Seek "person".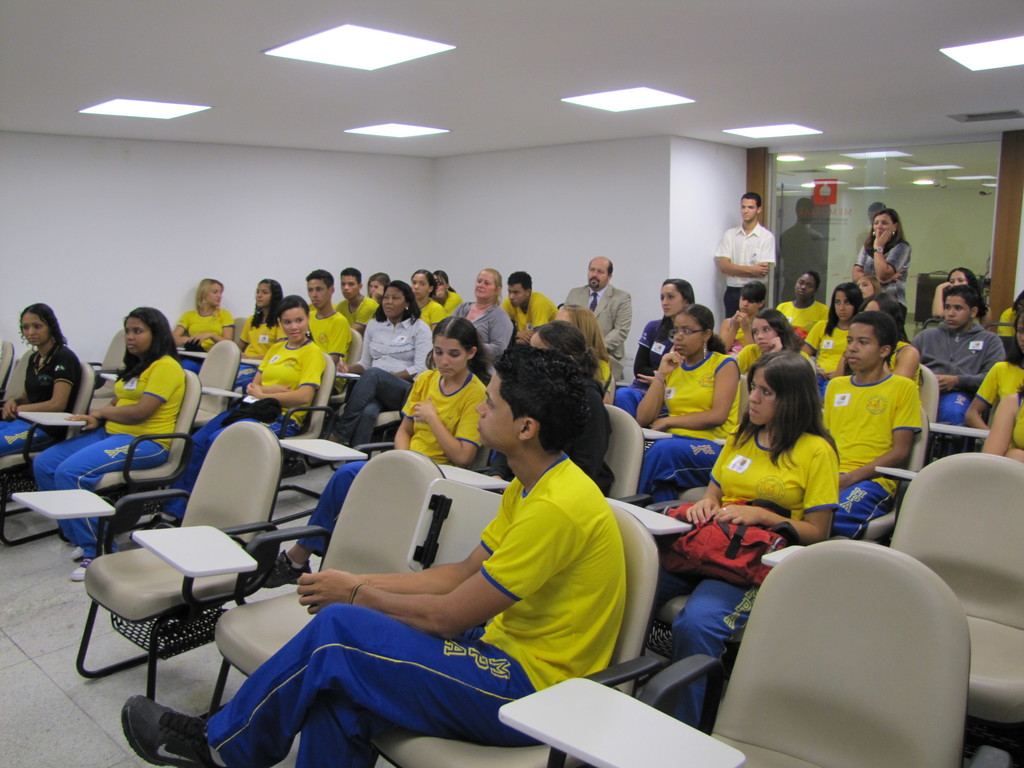
x1=335 y1=269 x2=380 y2=330.
